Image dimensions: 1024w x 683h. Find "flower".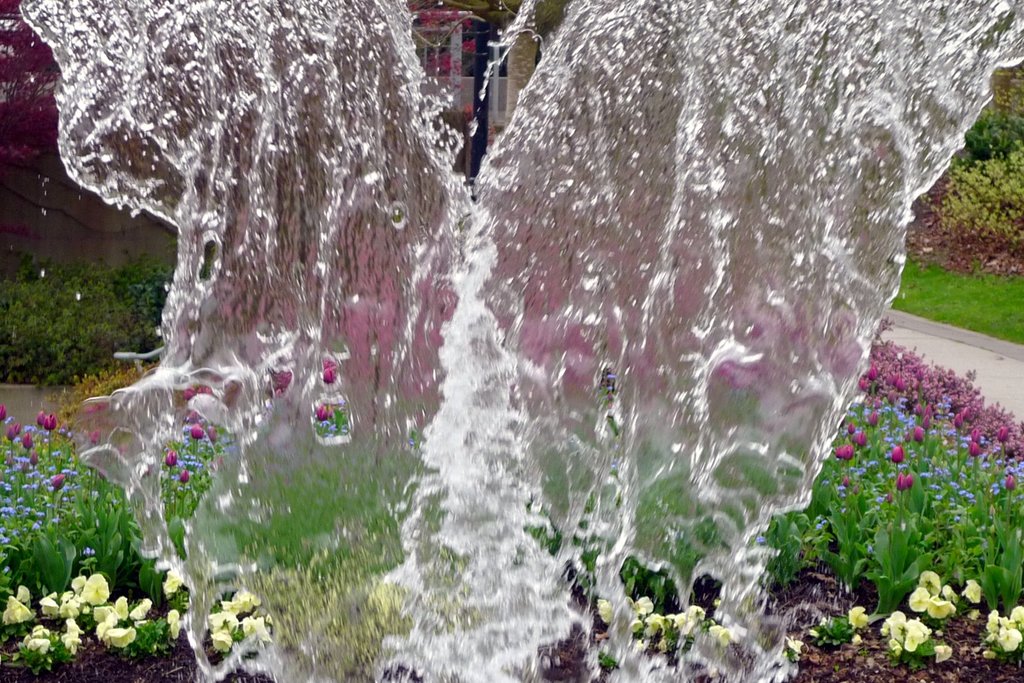
pyautogui.locateOnScreen(164, 451, 176, 467).
